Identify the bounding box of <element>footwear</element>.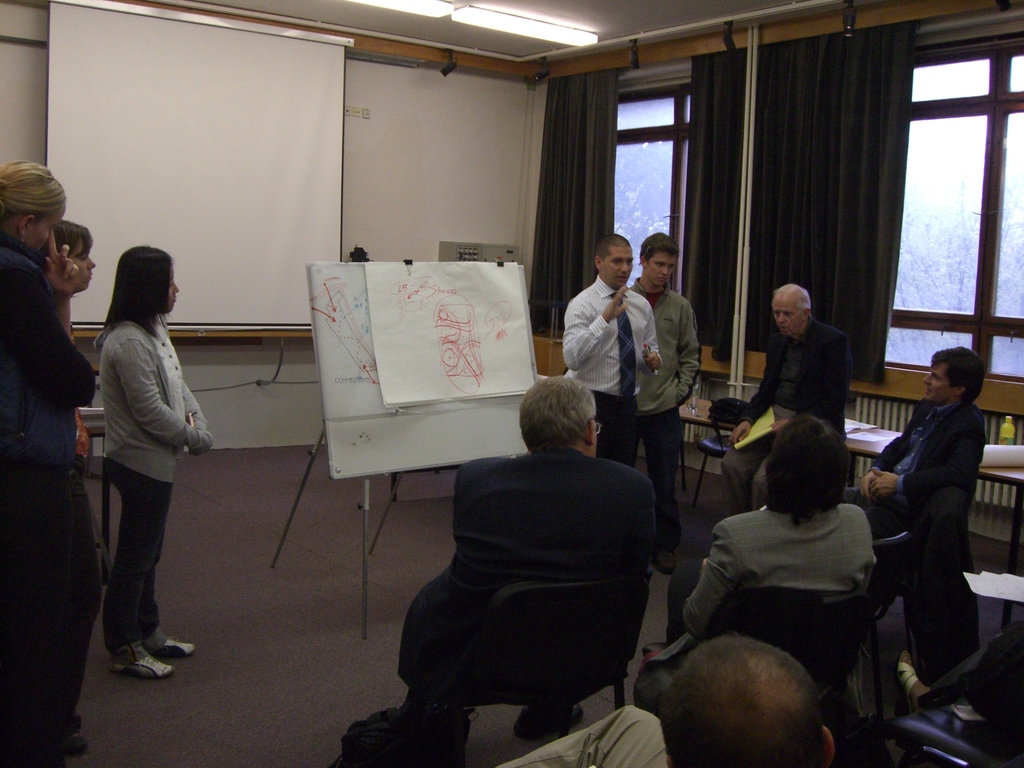
<bbox>61, 733, 84, 749</bbox>.
